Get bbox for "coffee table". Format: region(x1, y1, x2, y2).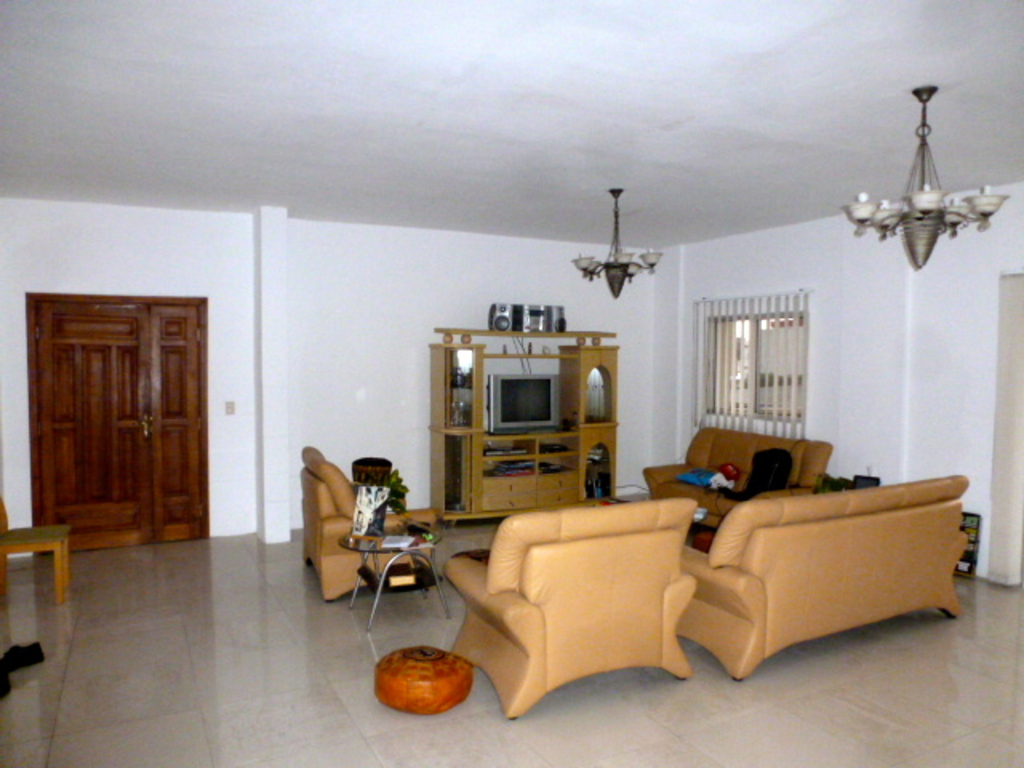
region(336, 531, 450, 624).
